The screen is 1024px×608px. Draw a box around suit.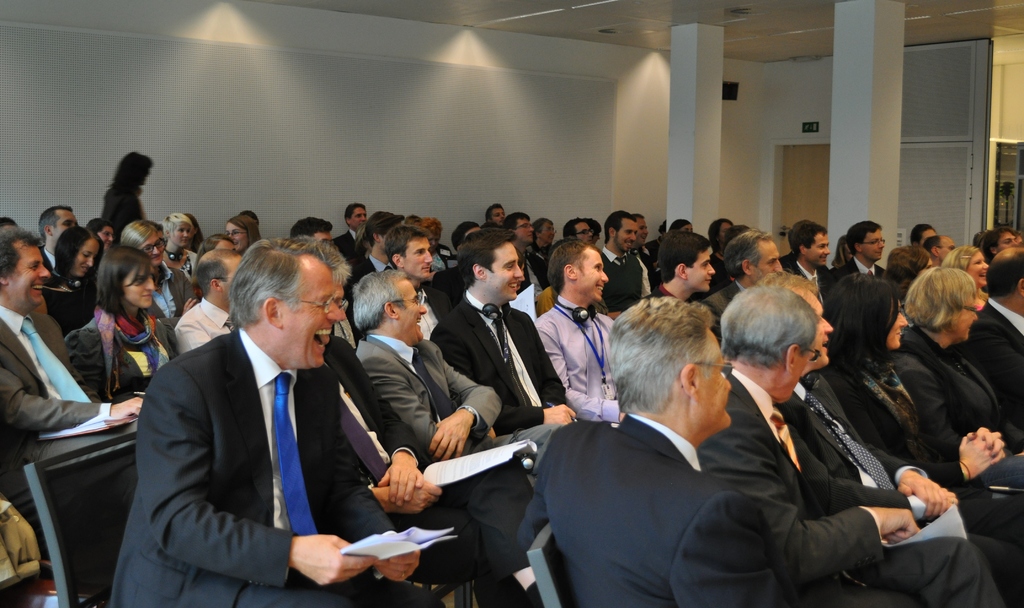
x1=353, y1=333, x2=540, y2=577.
